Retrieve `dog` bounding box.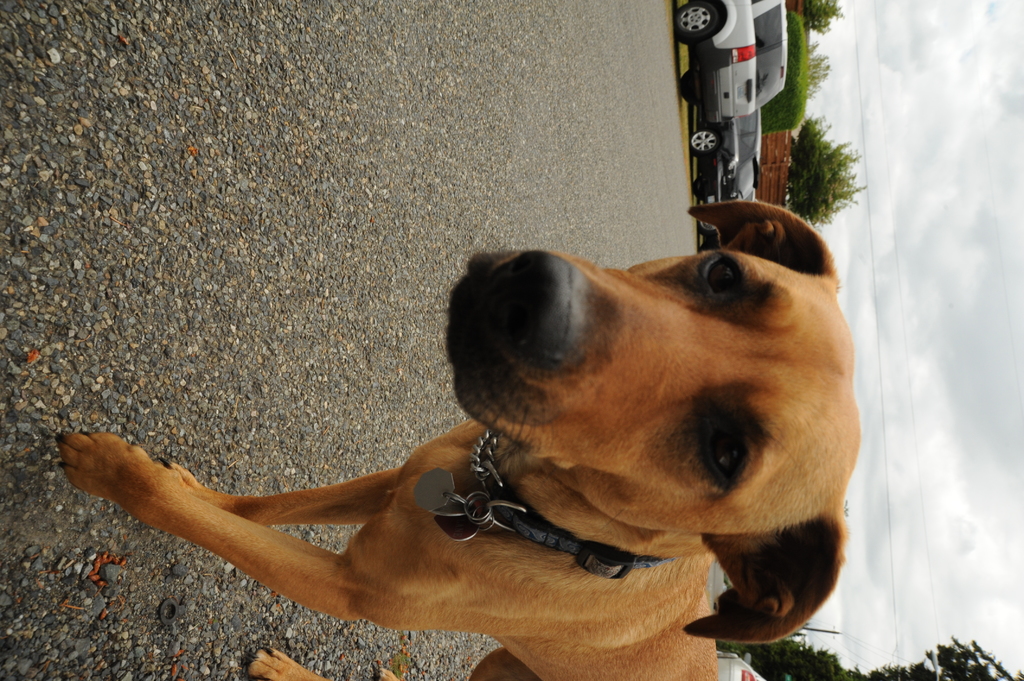
Bounding box: 53/193/861/680.
